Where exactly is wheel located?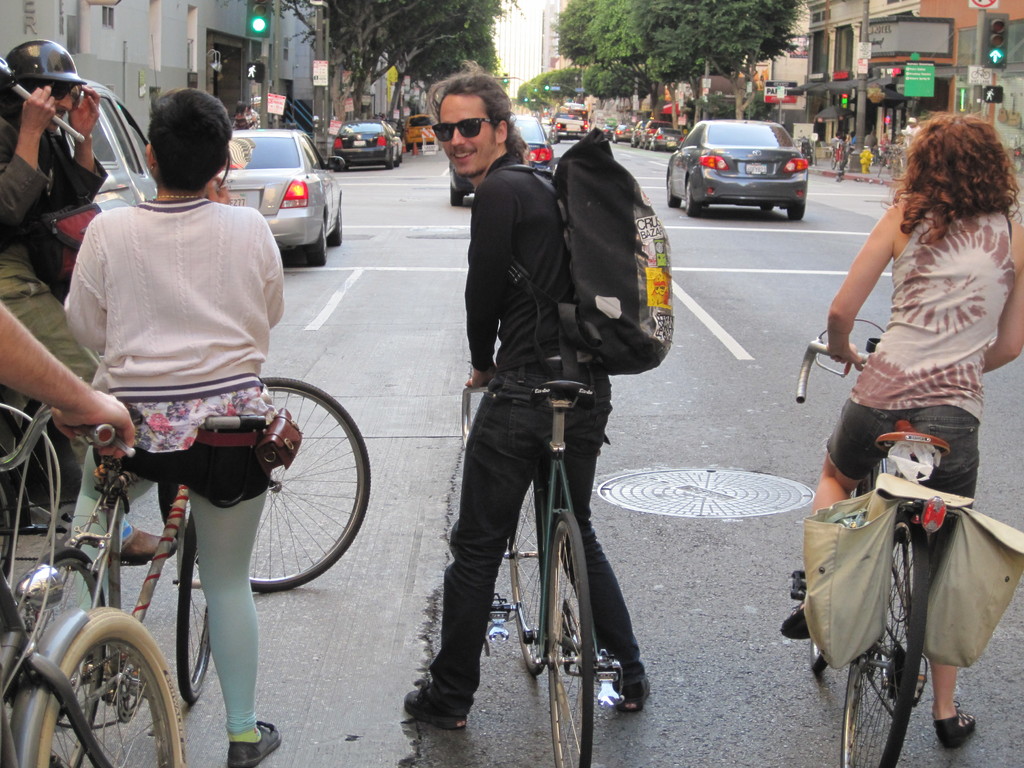
Its bounding box is [x1=307, y1=214, x2=328, y2=265].
